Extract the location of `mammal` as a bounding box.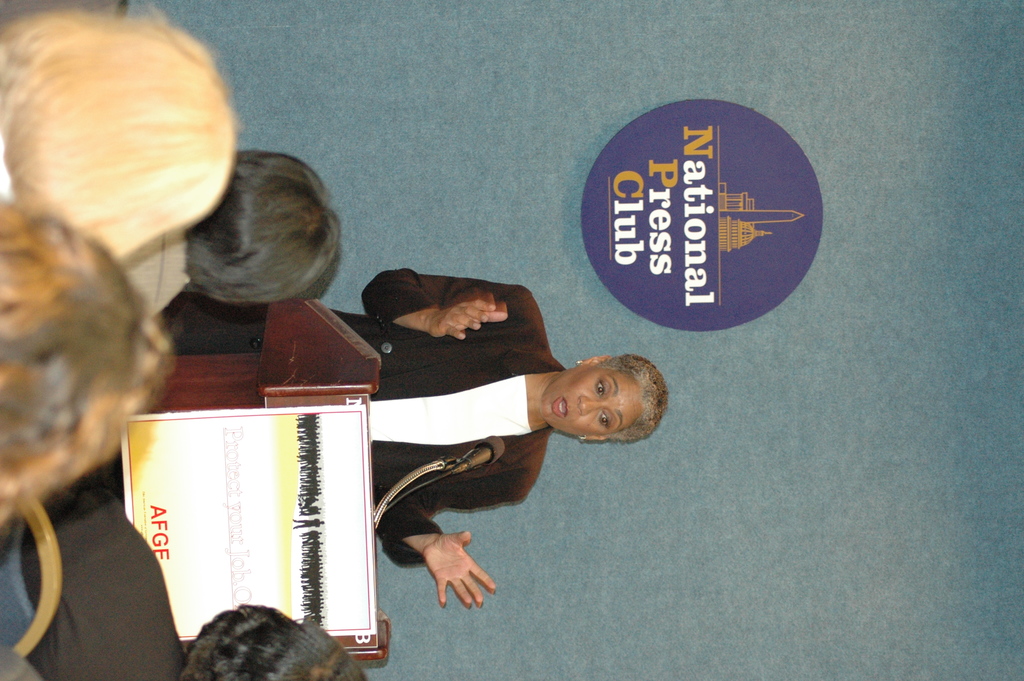
(x1=121, y1=138, x2=343, y2=322).
